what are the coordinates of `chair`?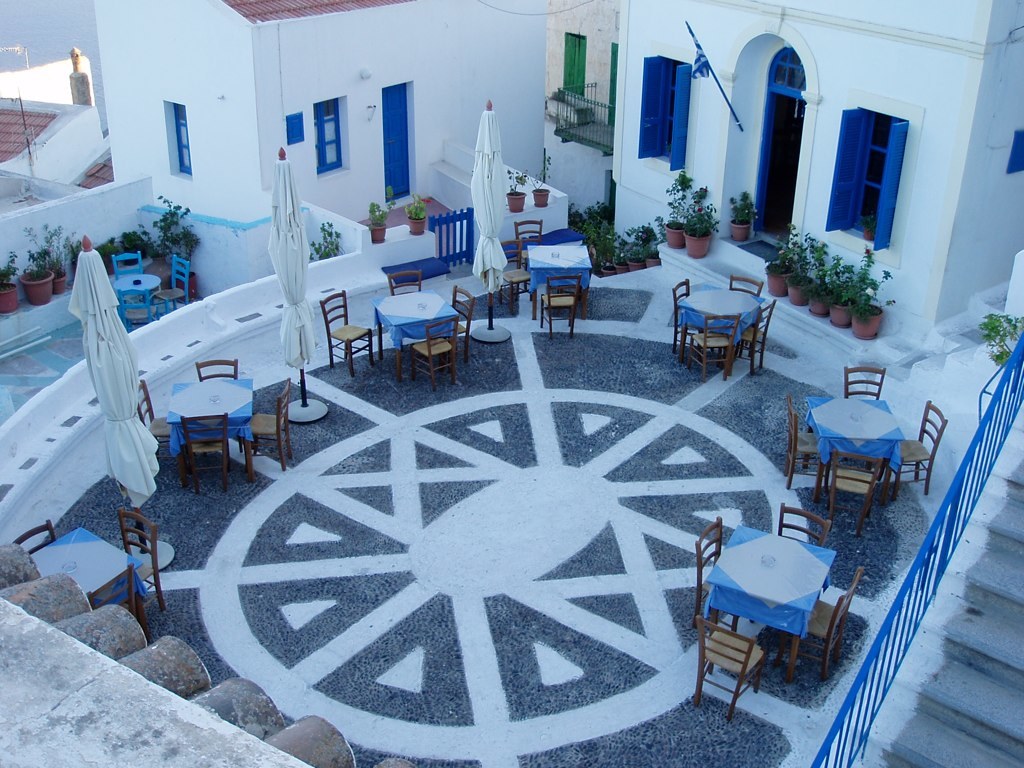
[538,271,575,338].
